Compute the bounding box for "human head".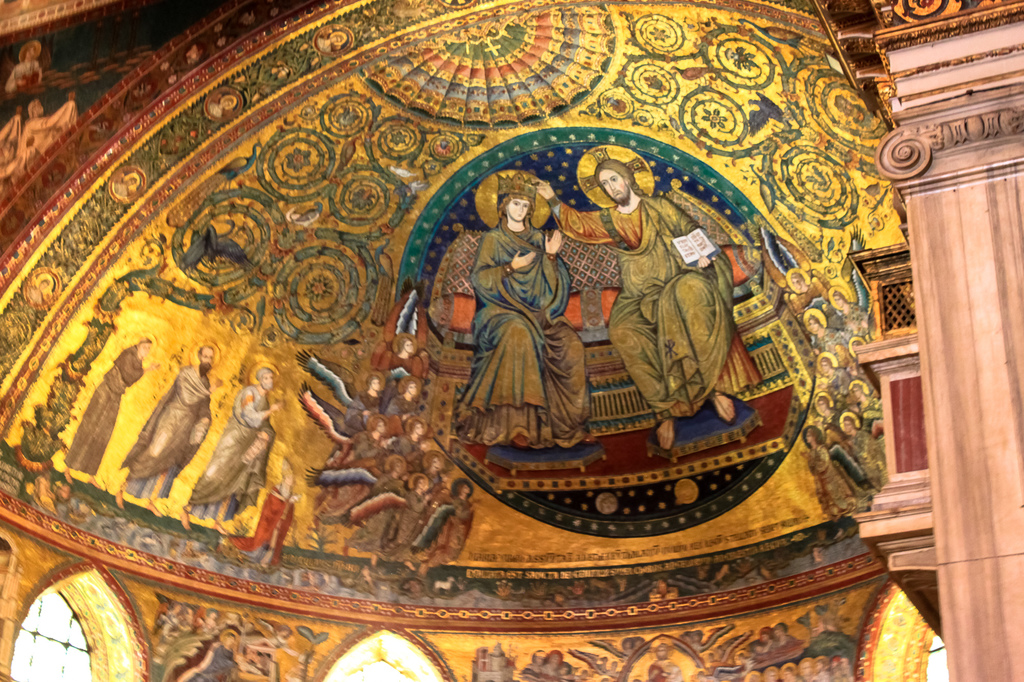
locate(250, 364, 276, 393).
